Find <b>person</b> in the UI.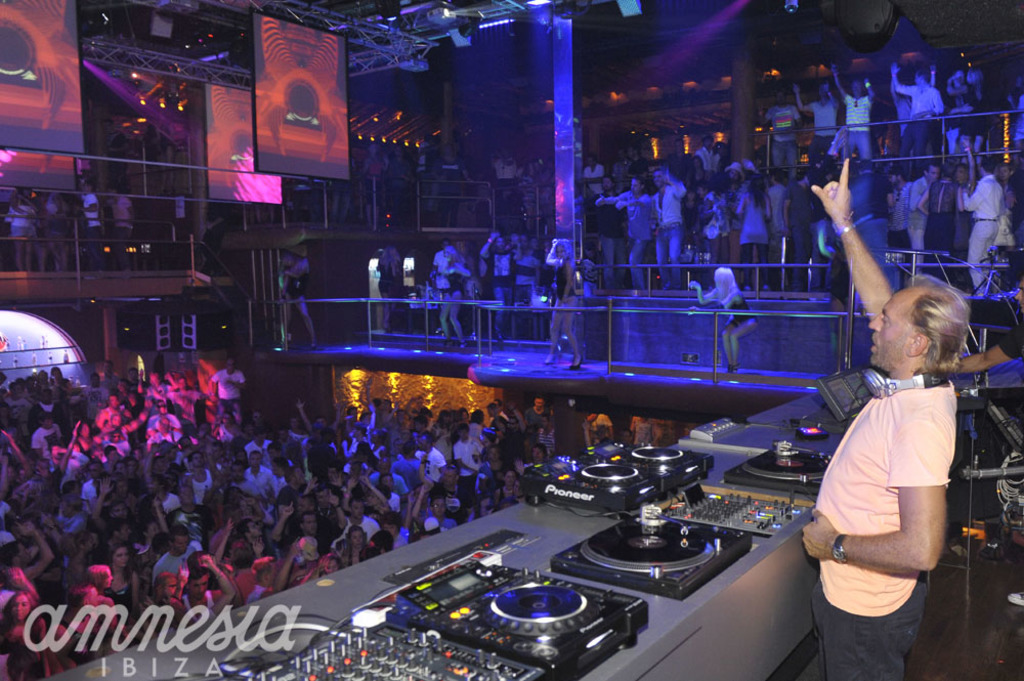
UI element at <box>785,79,841,154</box>.
